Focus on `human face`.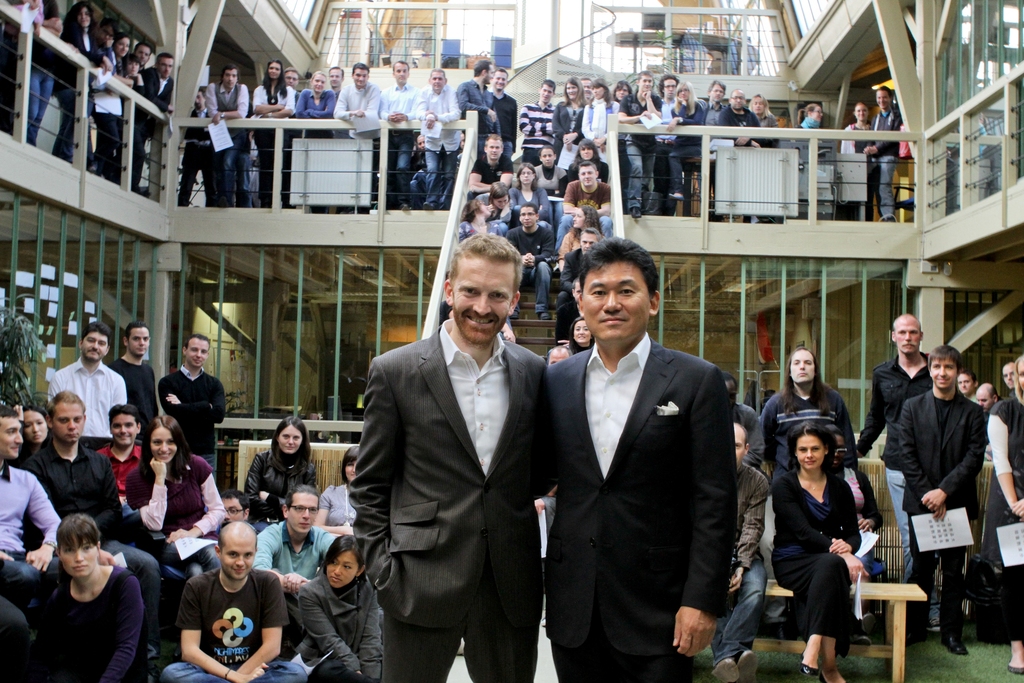
Focused at BBox(797, 434, 830, 474).
